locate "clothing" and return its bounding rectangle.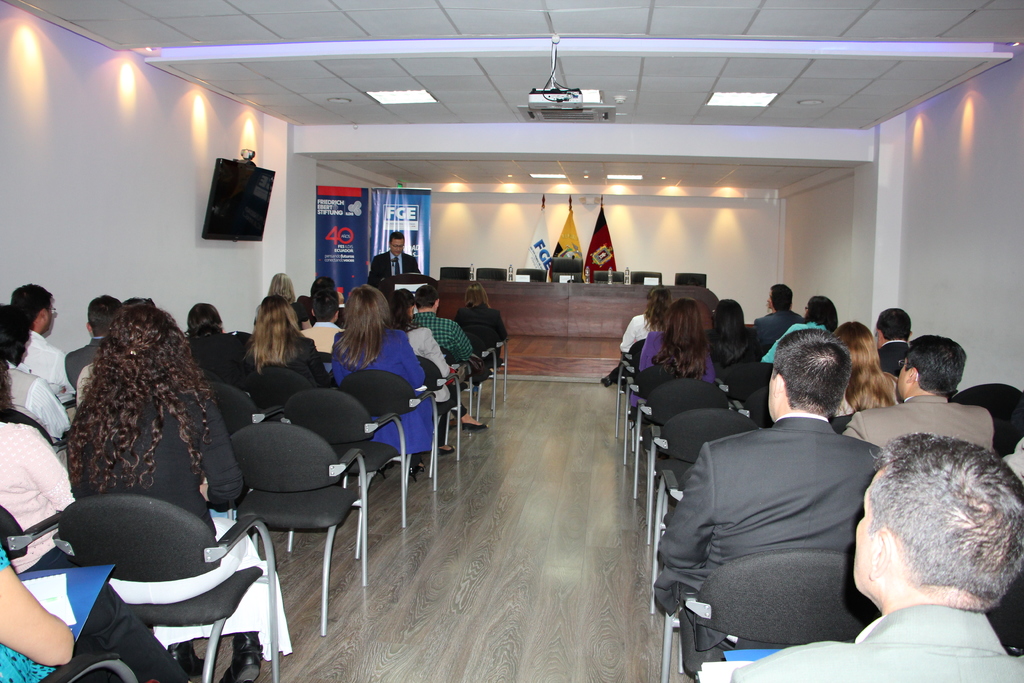
box(0, 422, 84, 566).
